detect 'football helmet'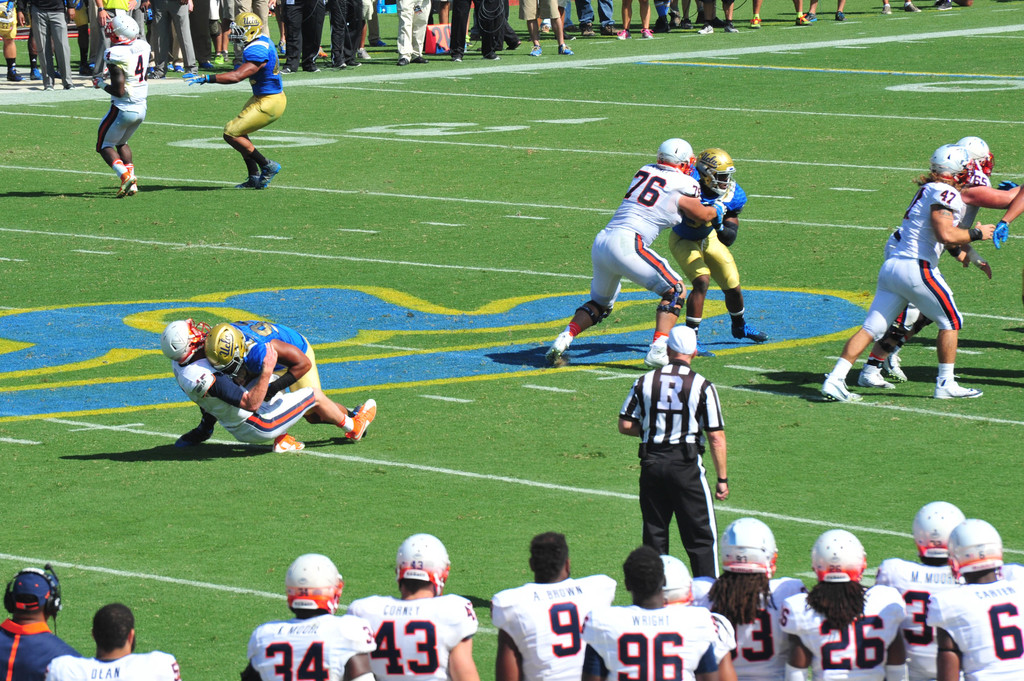
<box>163,315,215,366</box>
